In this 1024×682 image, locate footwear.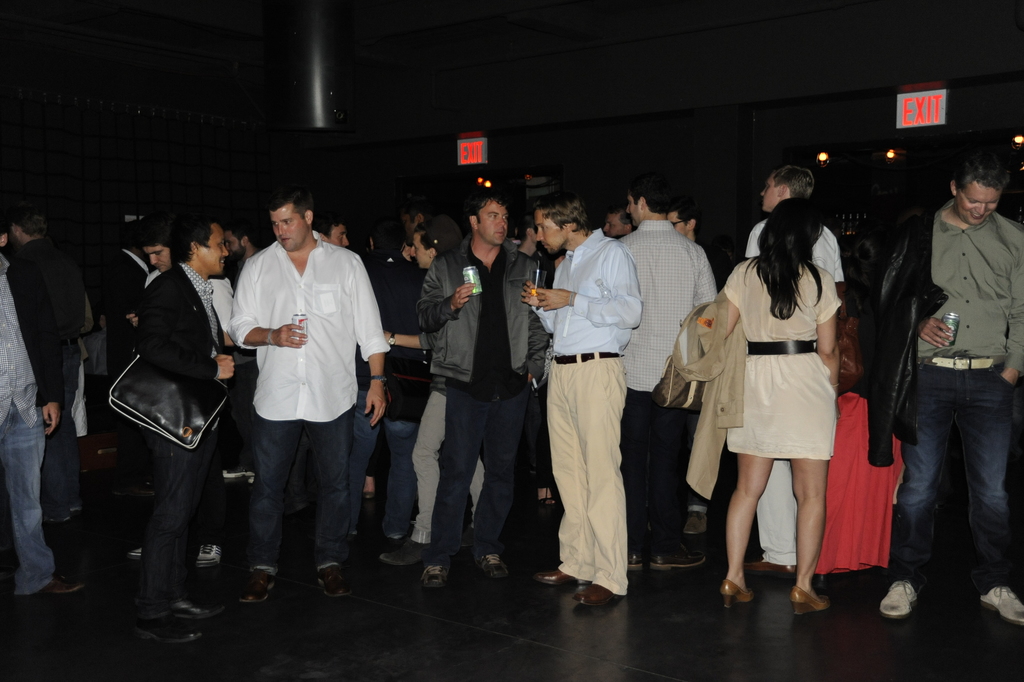
Bounding box: box=[174, 596, 228, 619].
